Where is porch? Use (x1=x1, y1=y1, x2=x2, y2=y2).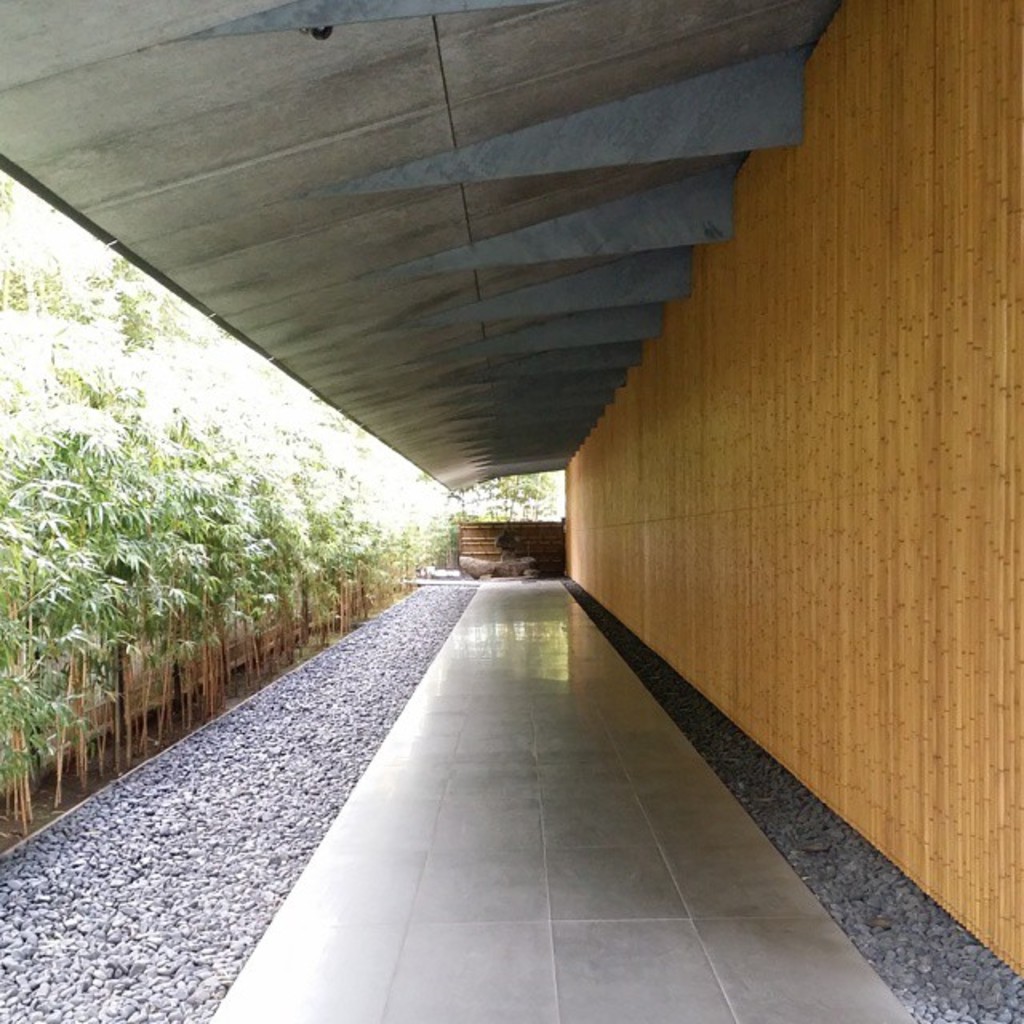
(x1=203, y1=570, x2=926, y2=1022).
